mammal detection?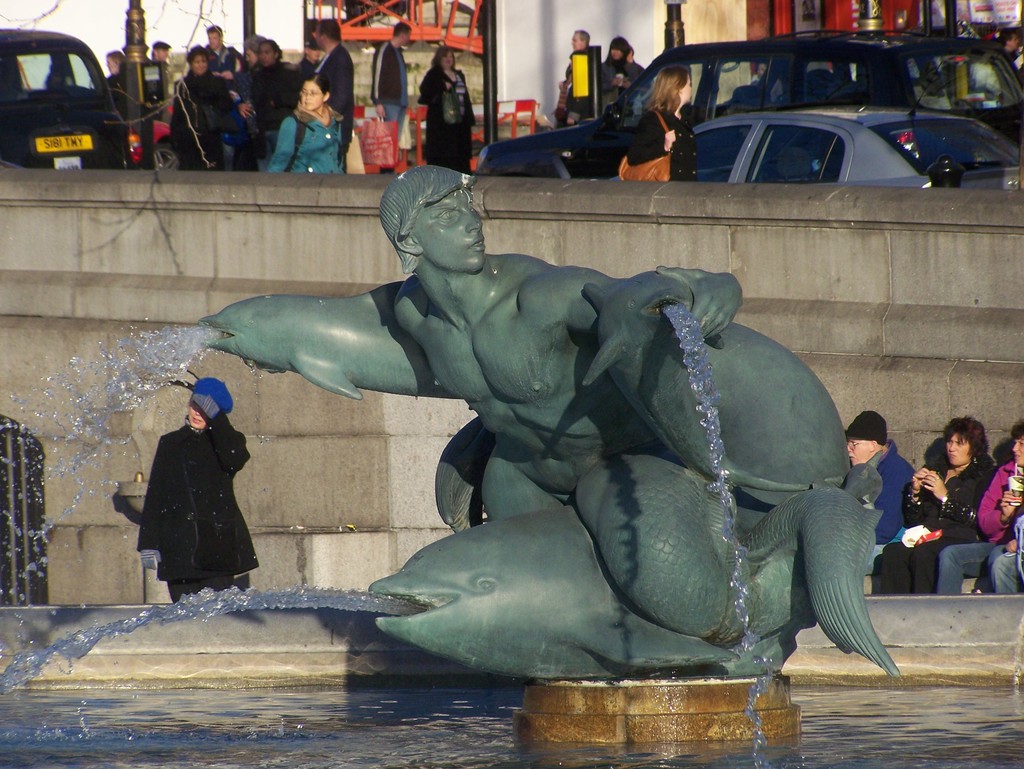
l=944, t=419, r=1023, b=599
